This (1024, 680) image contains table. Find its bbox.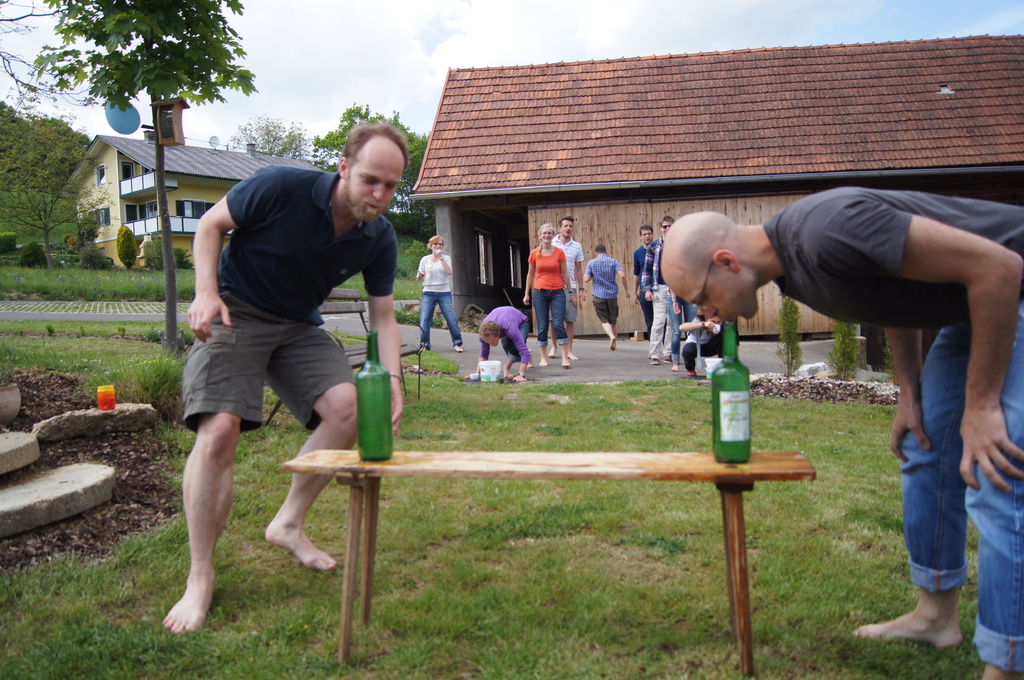
box=[281, 449, 823, 679].
